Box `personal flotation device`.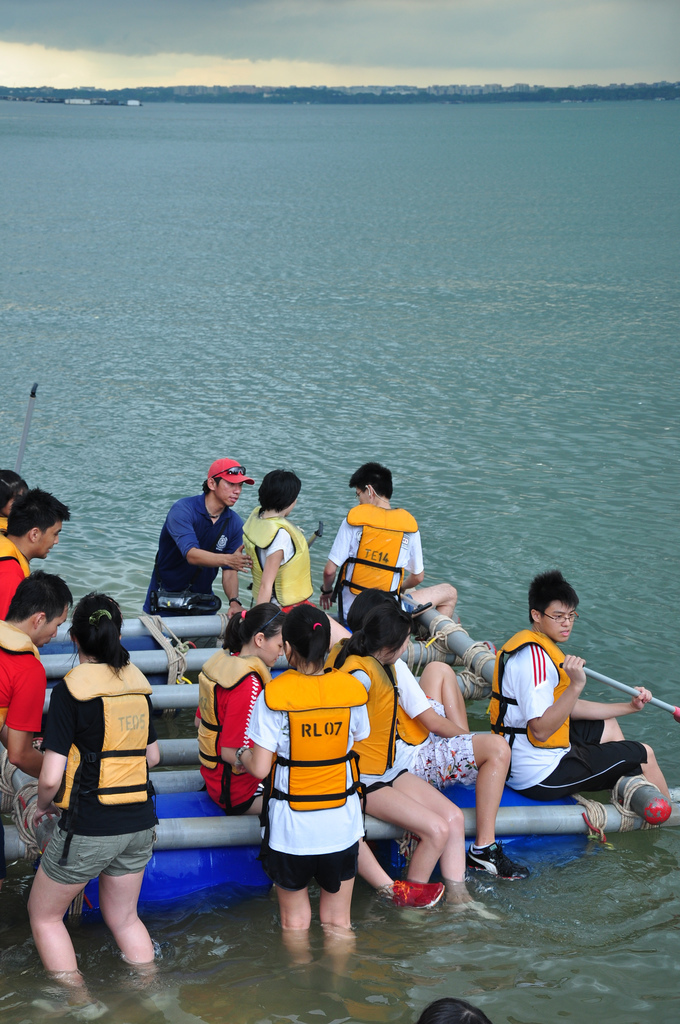
rect(54, 664, 162, 868).
